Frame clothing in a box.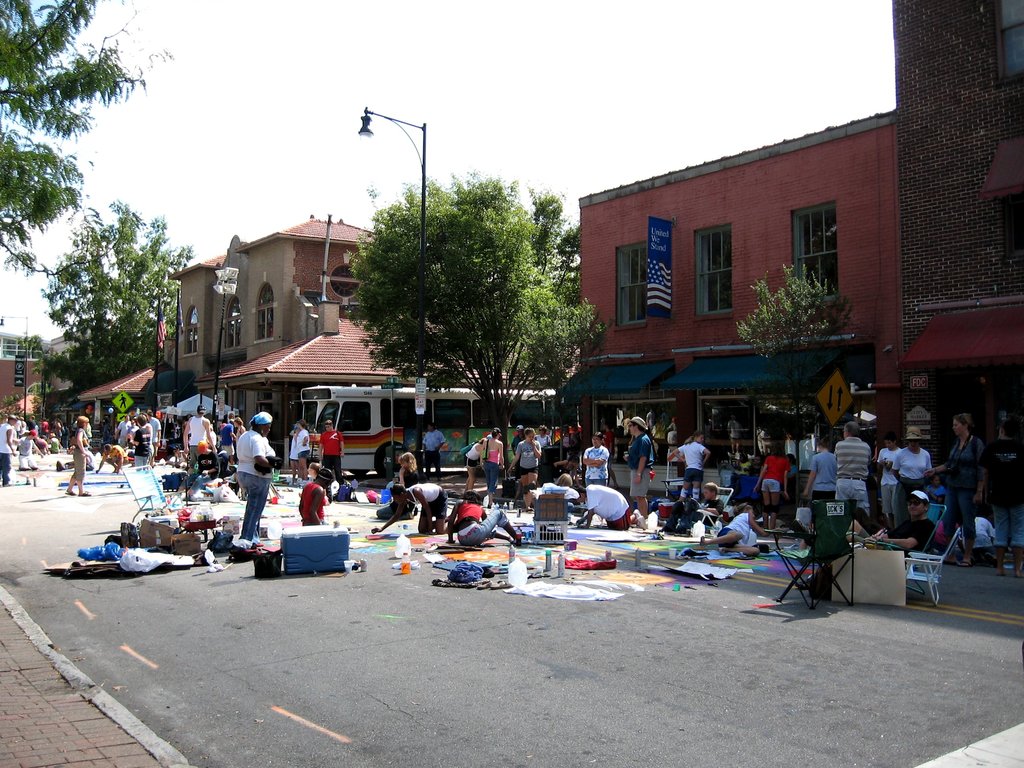
x1=454 y1=502 x2=521 y2=549.
